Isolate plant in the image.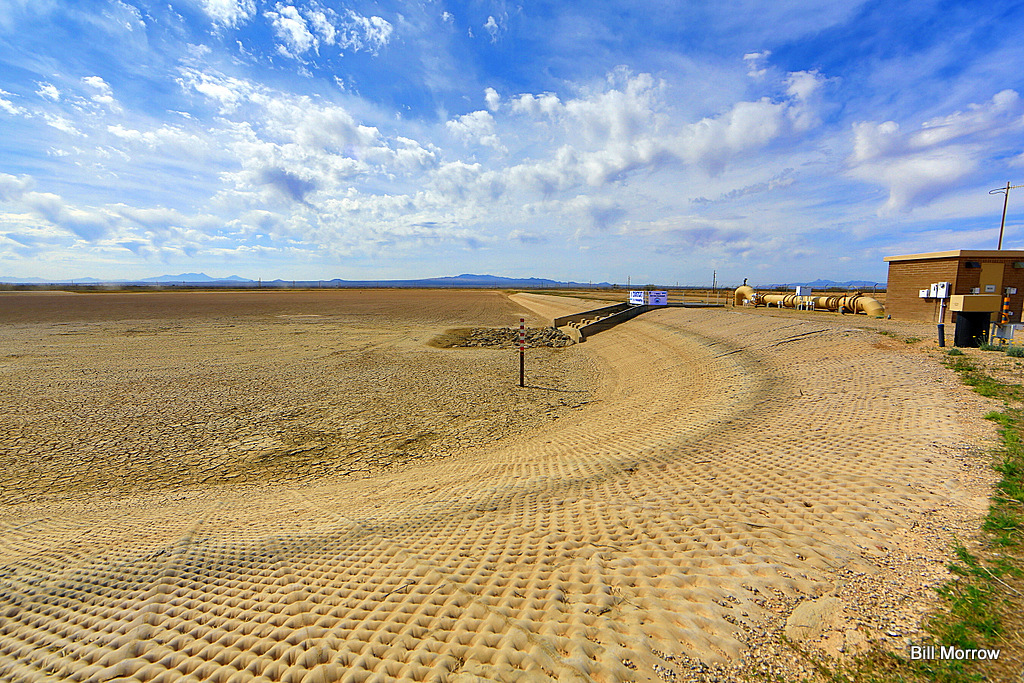
Isolated region: [x1=947, y1=345, x2=960, y2=356].
